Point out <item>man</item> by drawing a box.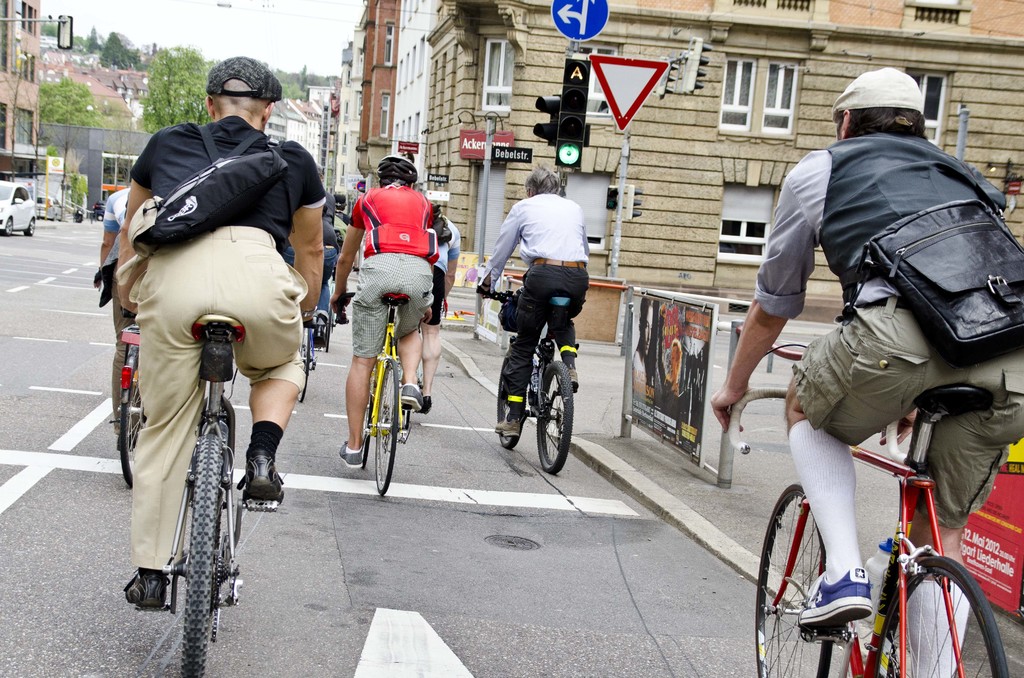
(112, 53, 331, 613).
